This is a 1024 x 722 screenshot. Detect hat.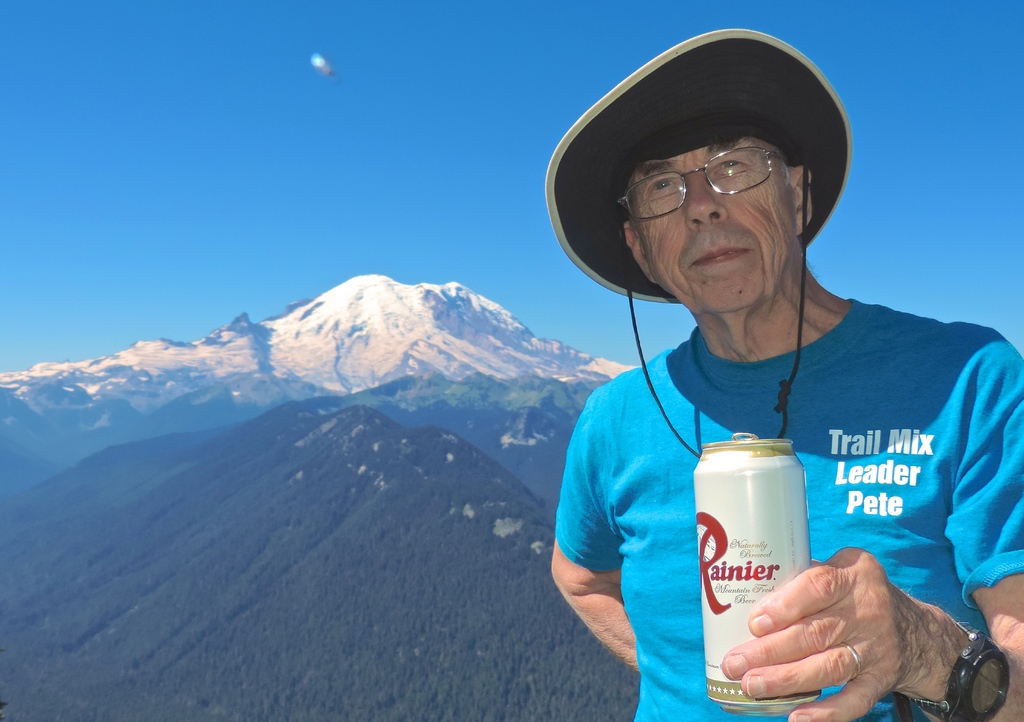
{"x1": 541, "y1": 25, "x2": 852, "y2": 303}.
